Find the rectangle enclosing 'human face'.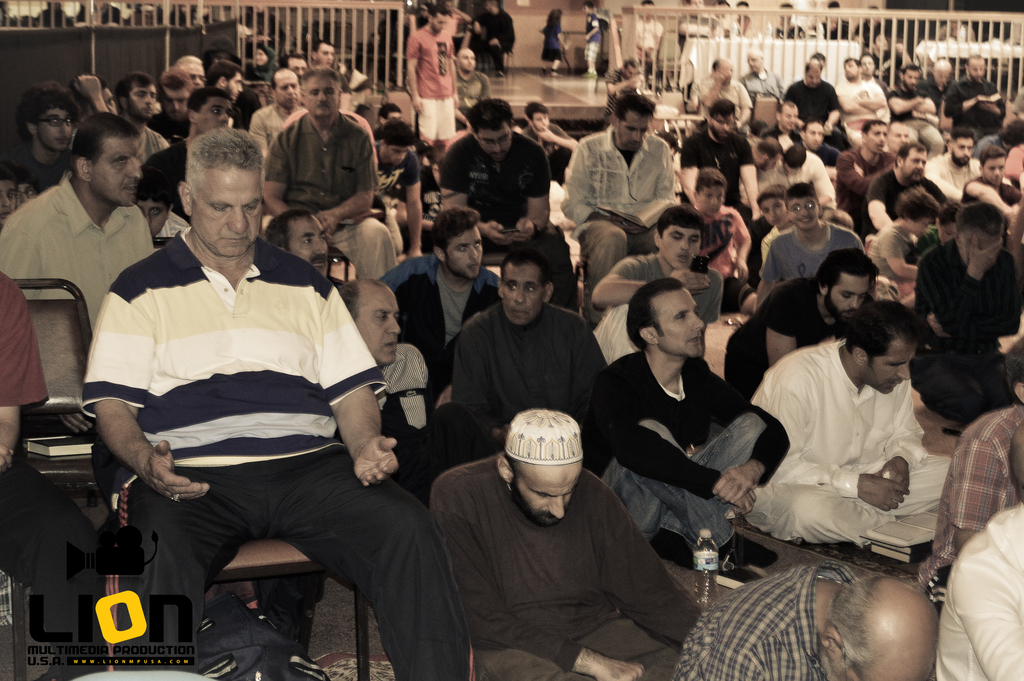
region(861, 334, 916, 394).
